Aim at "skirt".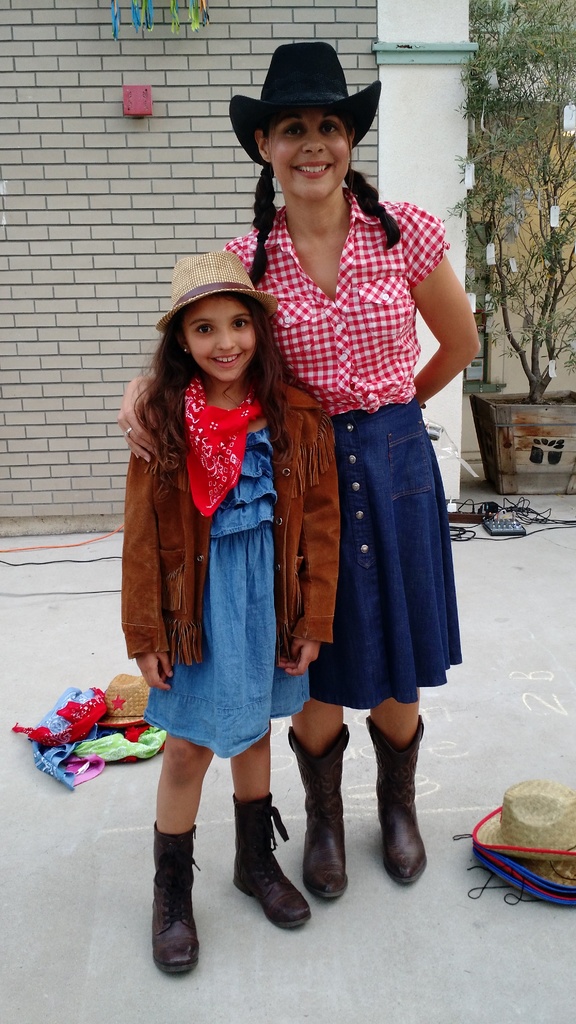
Aimed at locate(312, 400, 467, 712).
